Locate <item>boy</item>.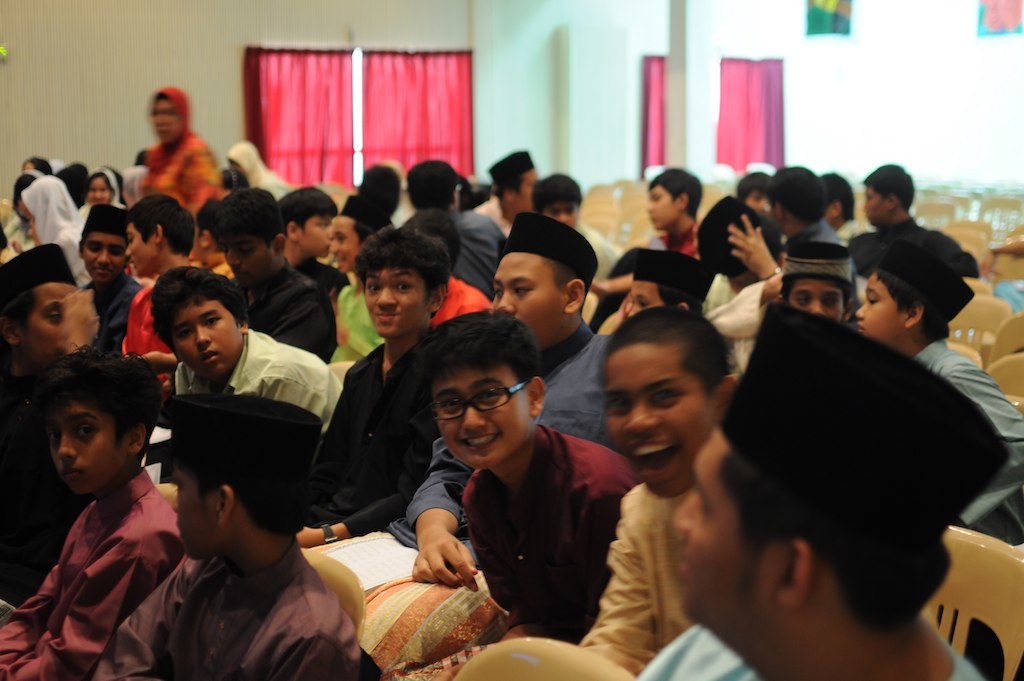
Bounding box: (left=84, top=392, right=362, bottom=680).
